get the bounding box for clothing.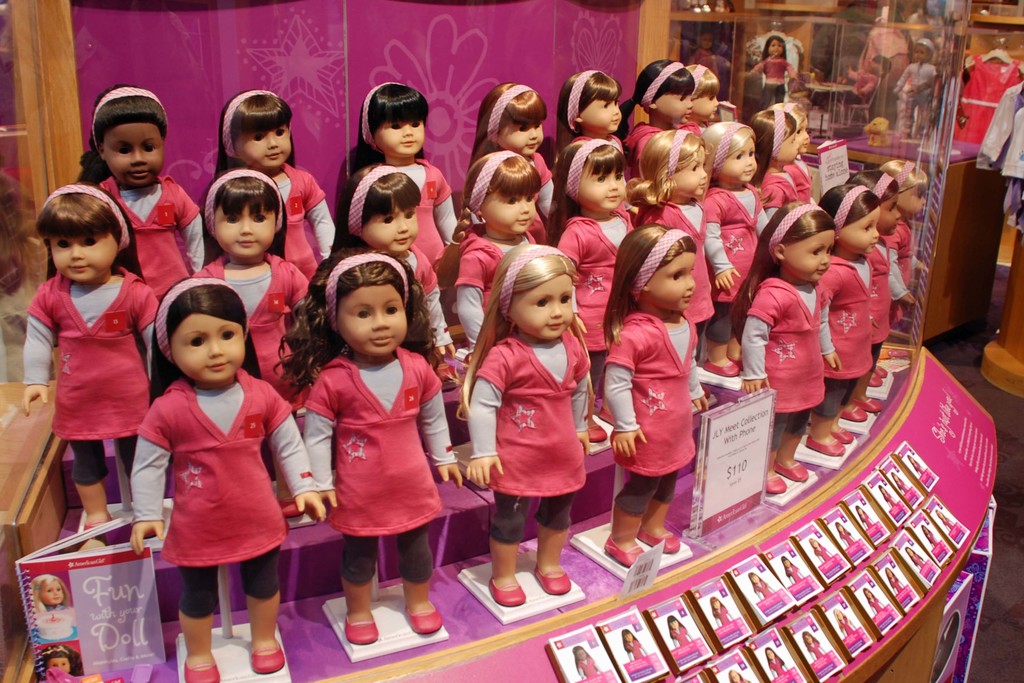
(890, 578, 906, 594).
